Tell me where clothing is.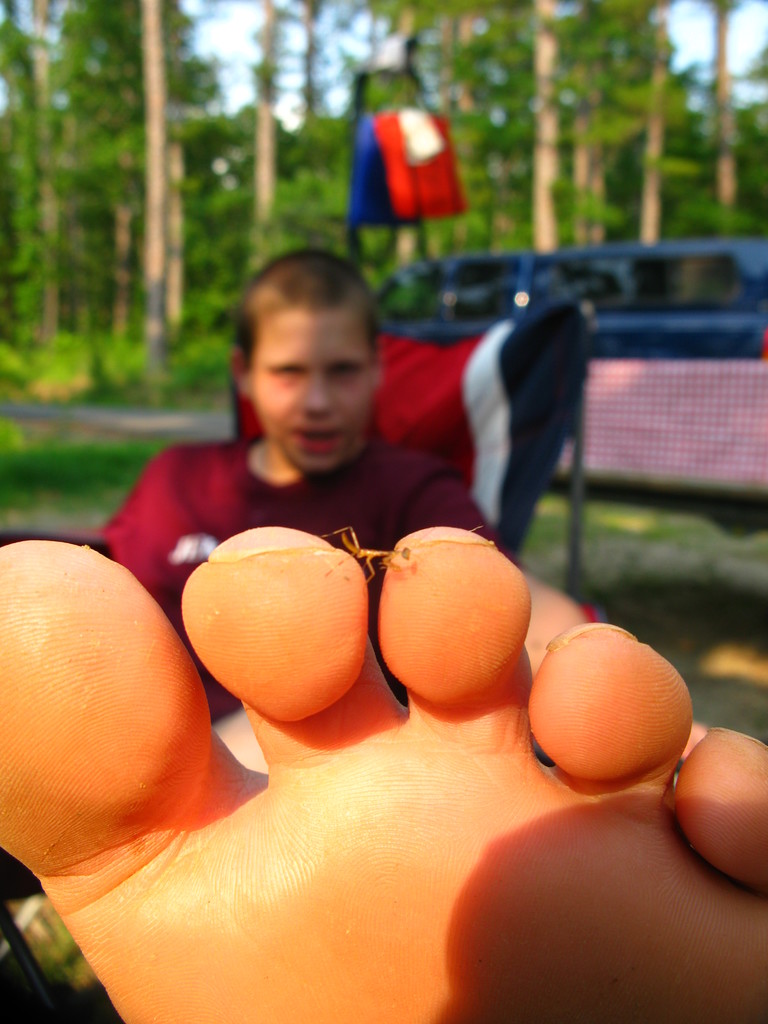
clothing is at 102/319/520/726.
